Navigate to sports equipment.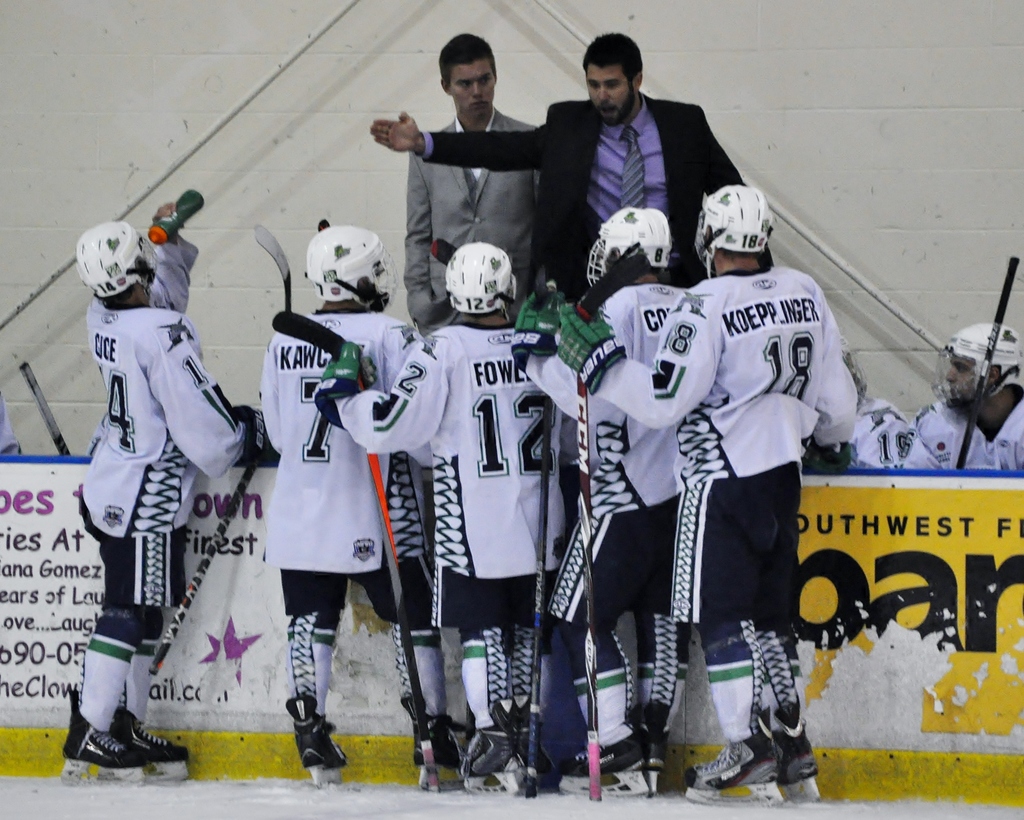
Navigation target: bbox(445, 242, 516, 316).
